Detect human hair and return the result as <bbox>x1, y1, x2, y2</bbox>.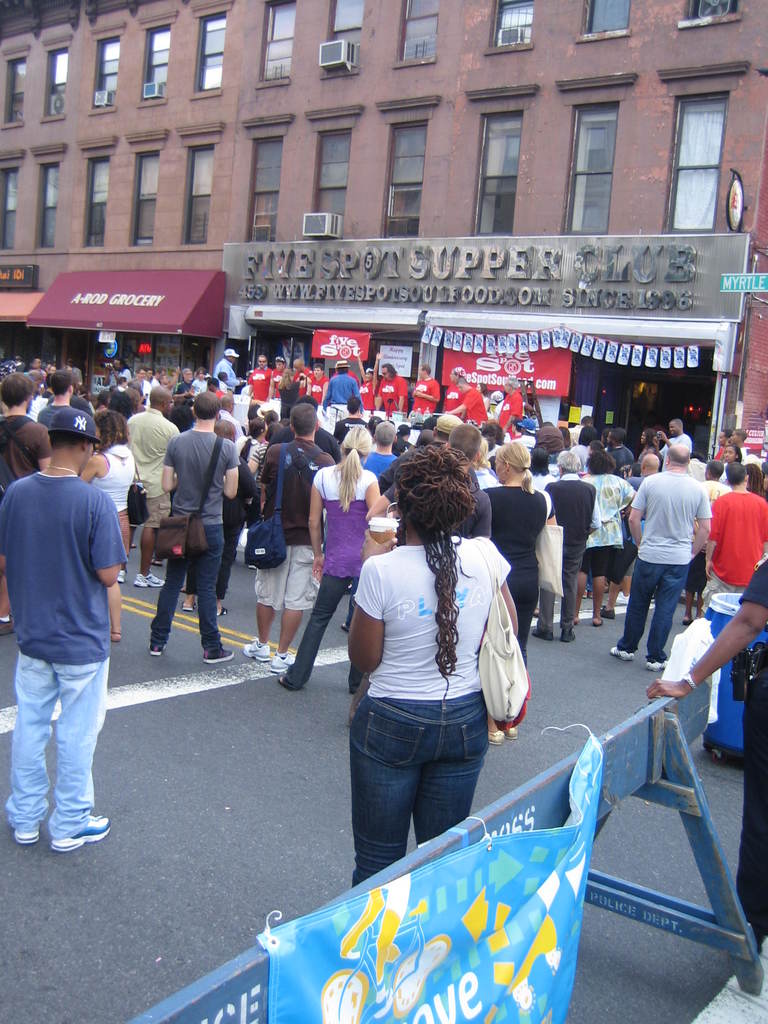
<bbox>477, 419, 506, 449</bbox>.
